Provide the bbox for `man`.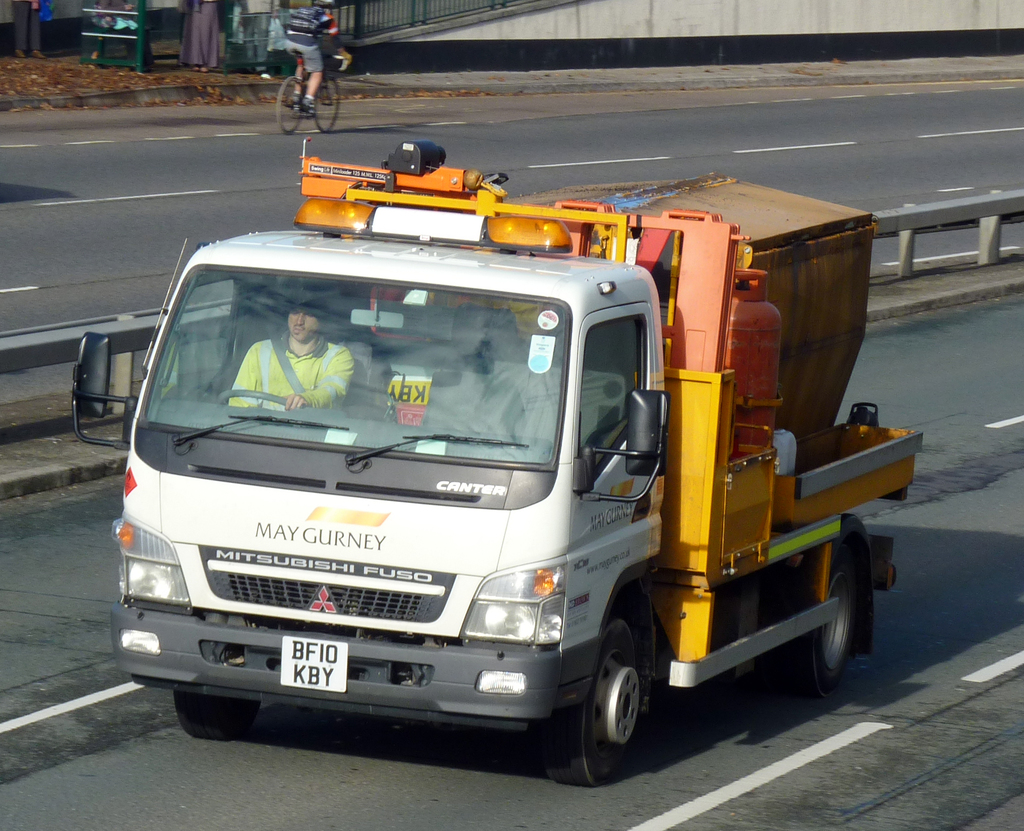
236:0:276:79.
